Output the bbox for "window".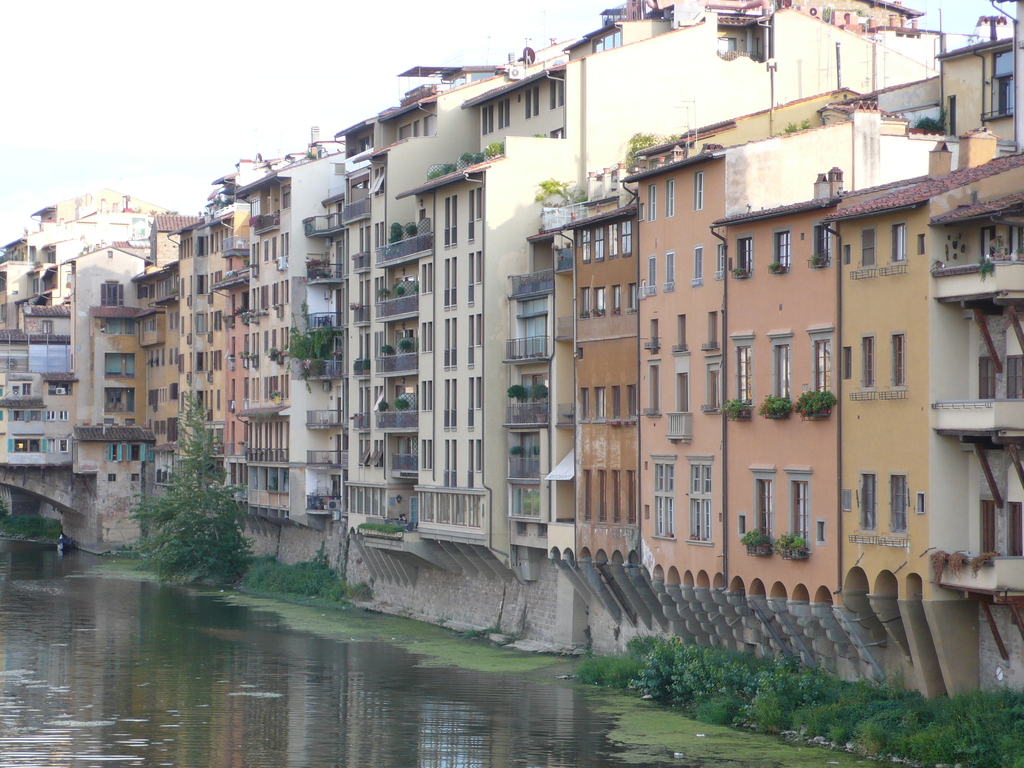
Rect(812, 219, 835, 268).
